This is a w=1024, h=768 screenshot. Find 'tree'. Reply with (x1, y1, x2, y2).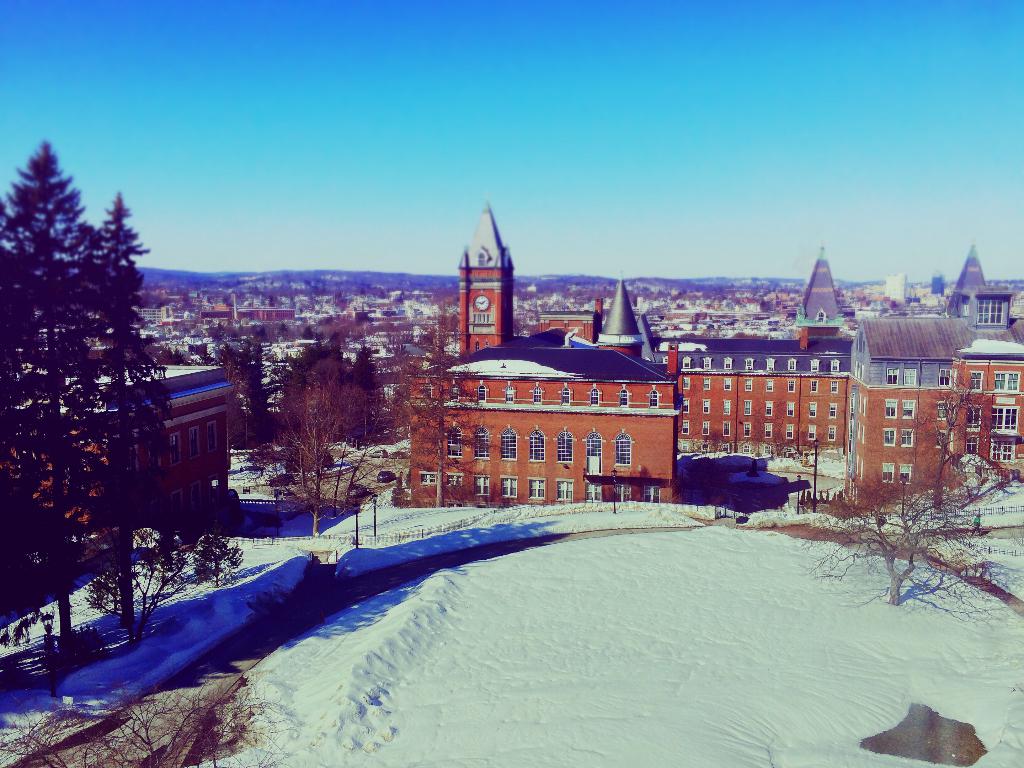
(262, 339, 447, 544).
